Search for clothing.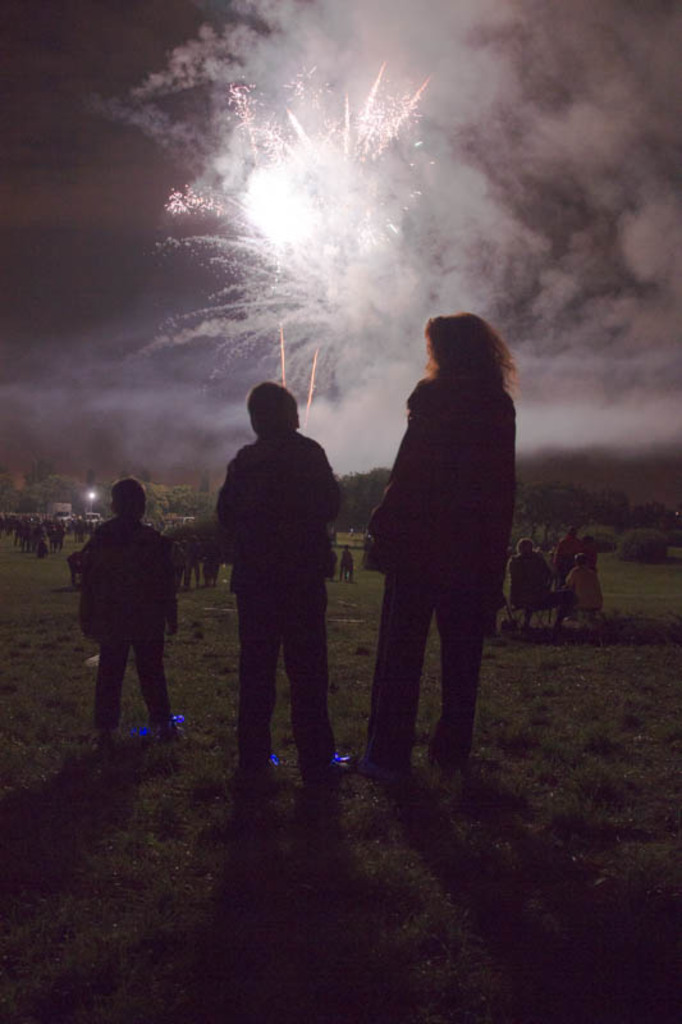
Found at [77, 518, 180, 735].
